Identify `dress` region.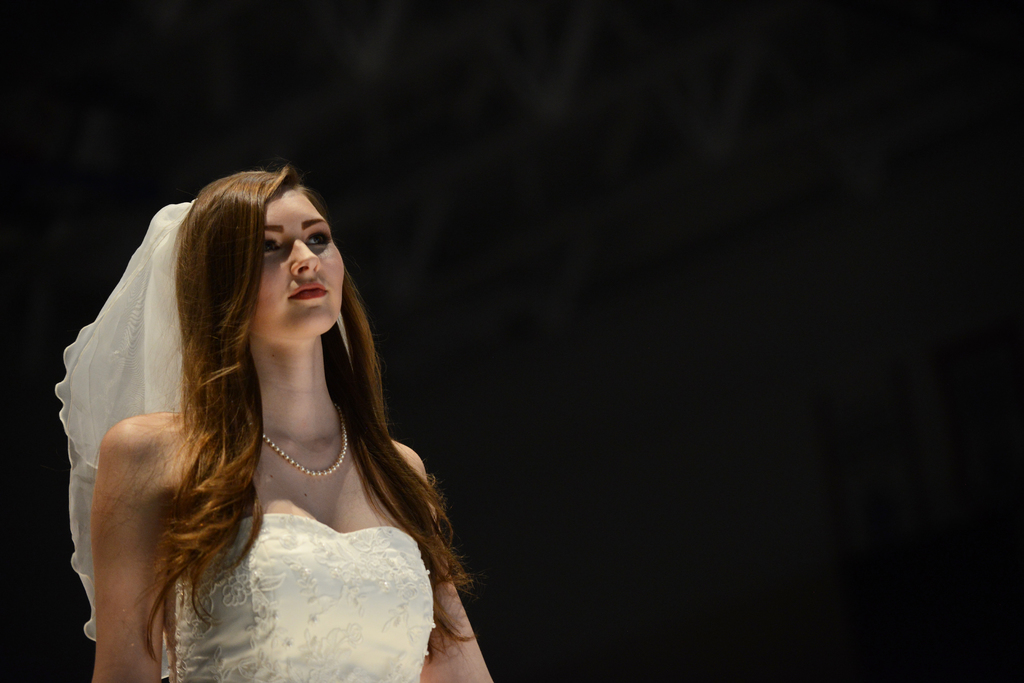
Region: [left=168, top=513, right=434, bottom=682].
